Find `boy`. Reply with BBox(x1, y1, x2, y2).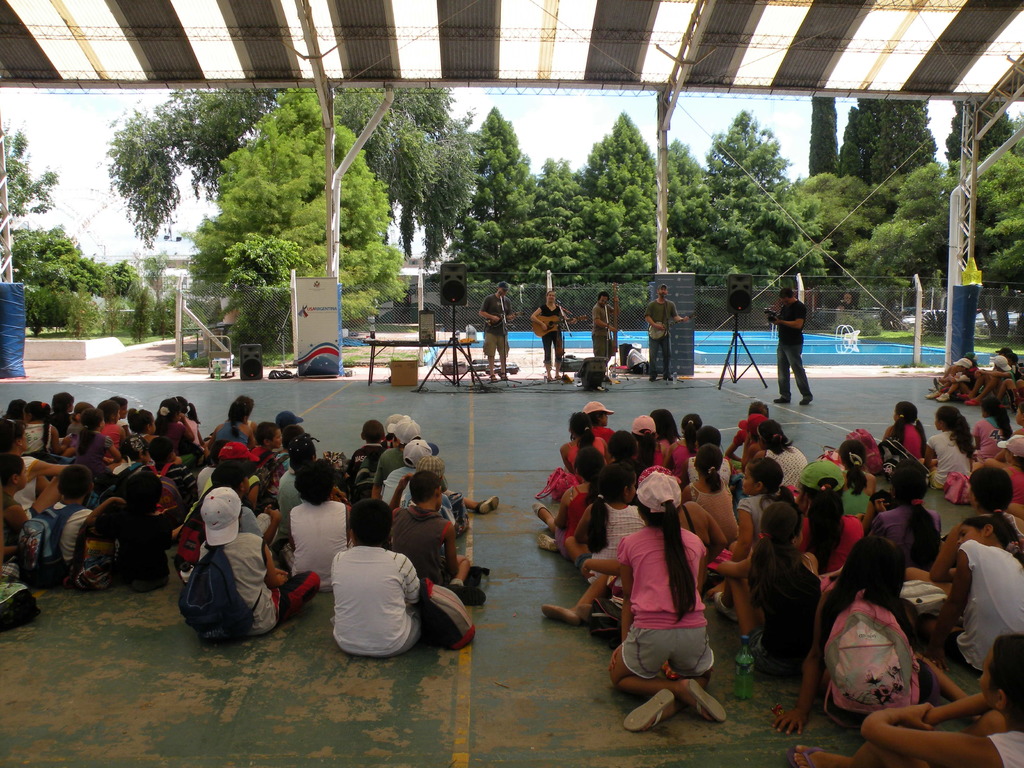
BBox(51, 463, 89, 577).
